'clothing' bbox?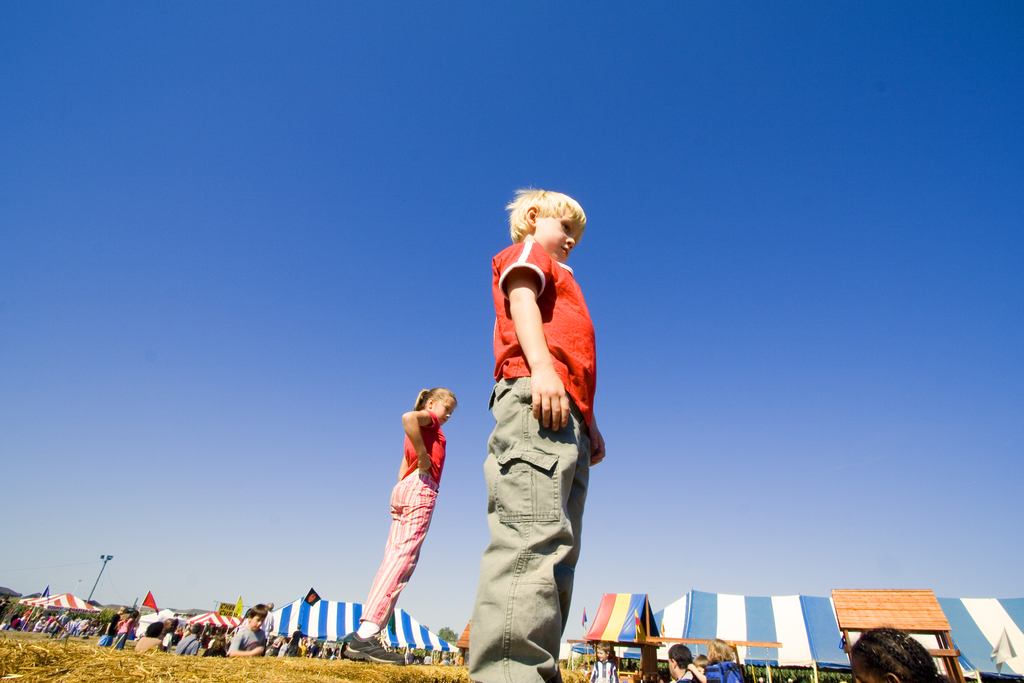
[96, 619, 112, 649]
